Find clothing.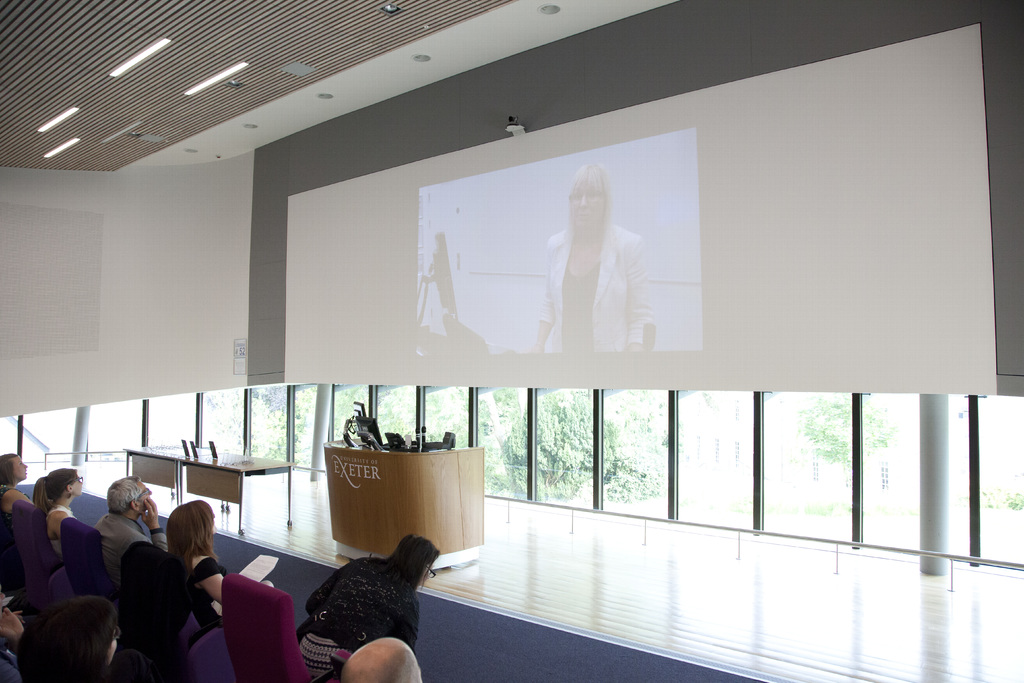
84 503 167 557.
